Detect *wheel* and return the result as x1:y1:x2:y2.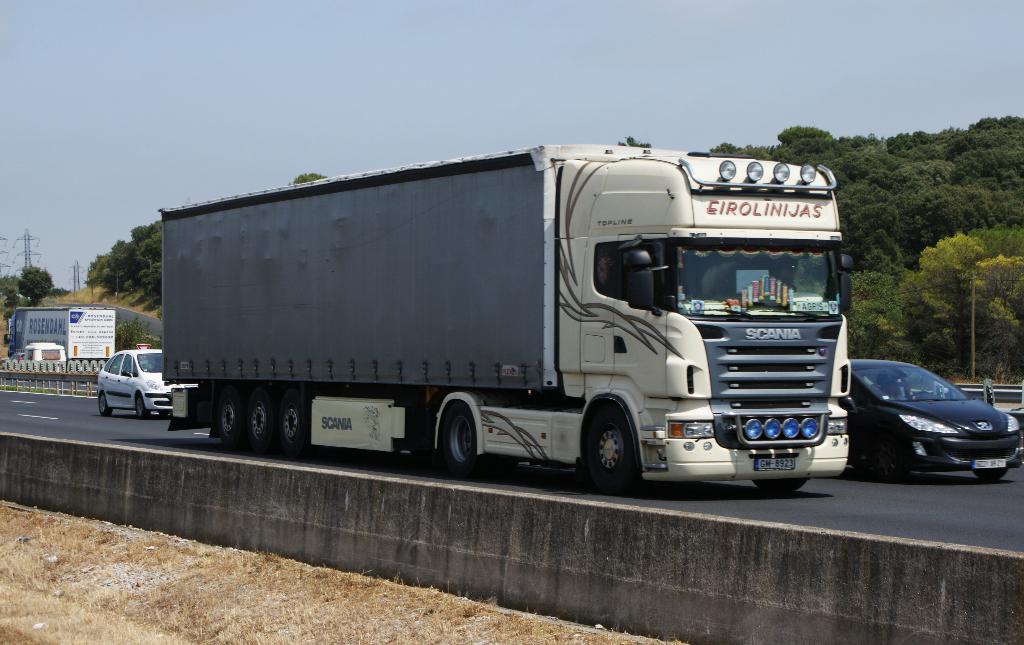
973:469:1006:481.
